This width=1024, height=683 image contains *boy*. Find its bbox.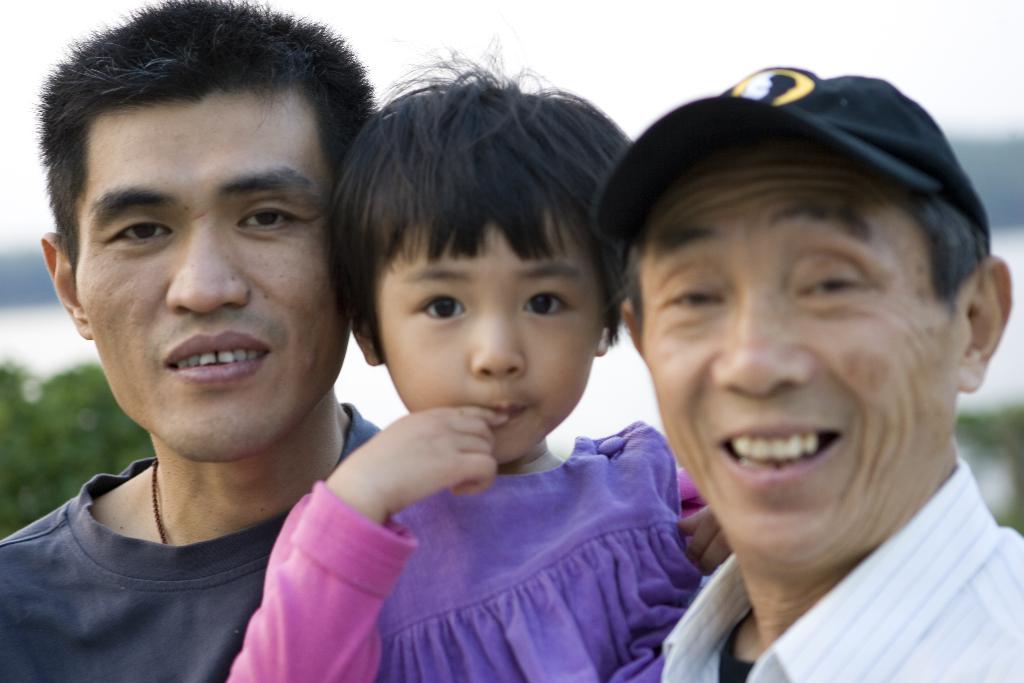
bbox=(213, 47, 733, 682).
